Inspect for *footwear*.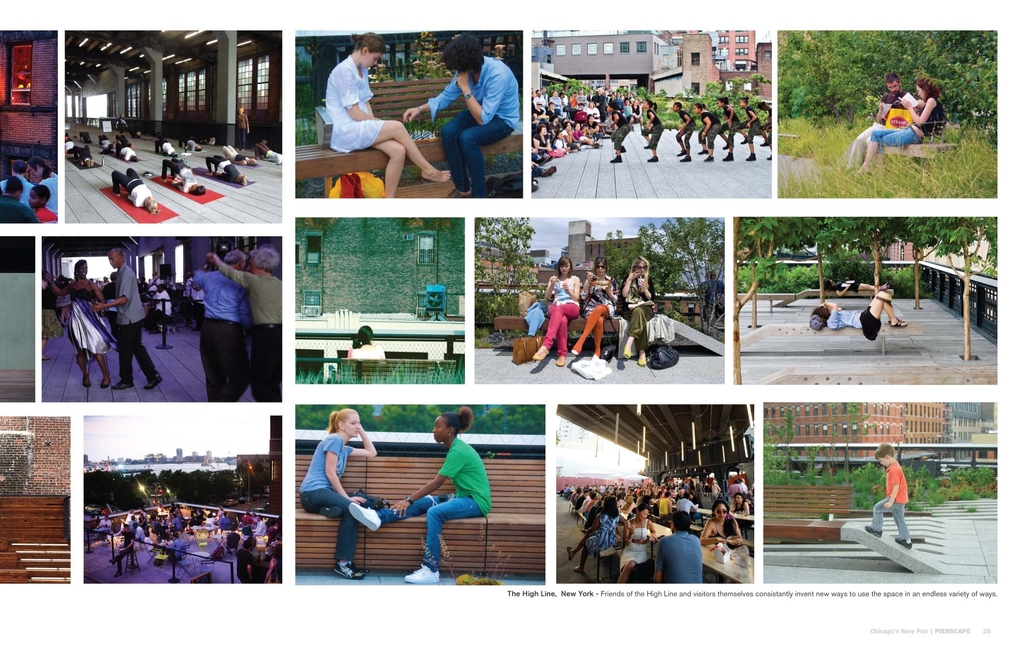
Inspection: <bbox>333, 564, 365, 579</bbox>.
